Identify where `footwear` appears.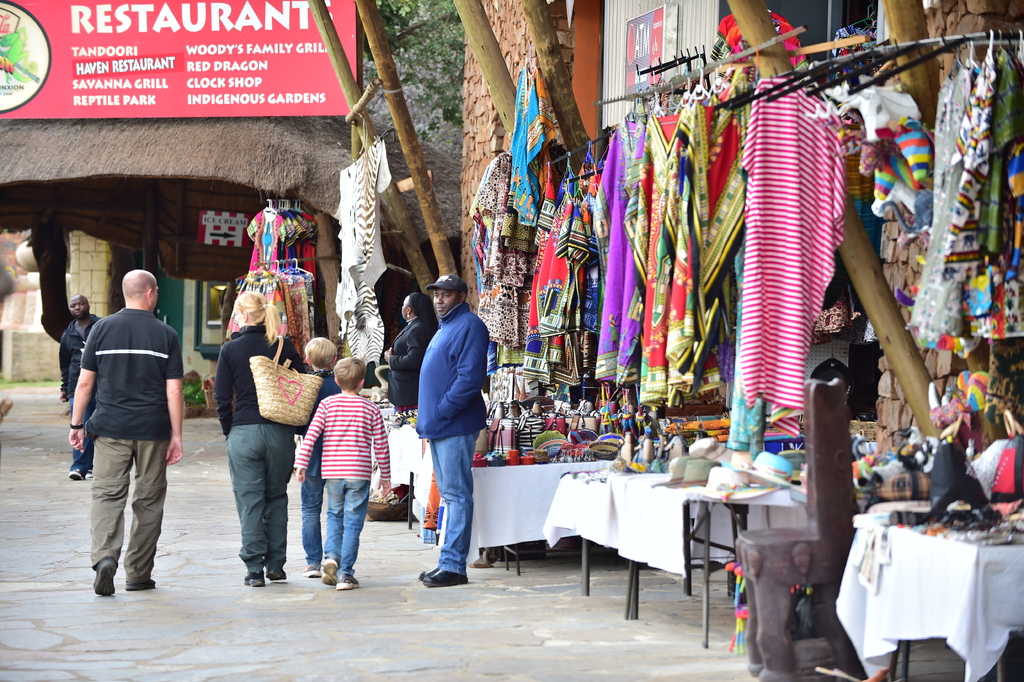
Appears at (316,554,342,587).
